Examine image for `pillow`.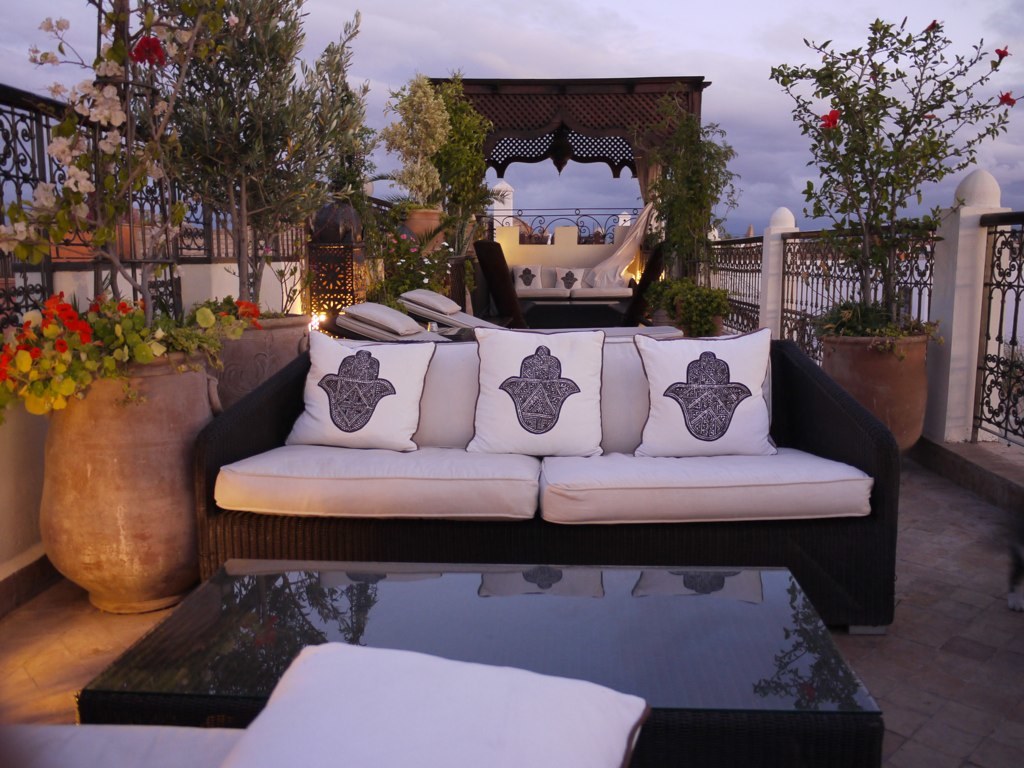
Examination result: locate(303, 354, 406, 438).
